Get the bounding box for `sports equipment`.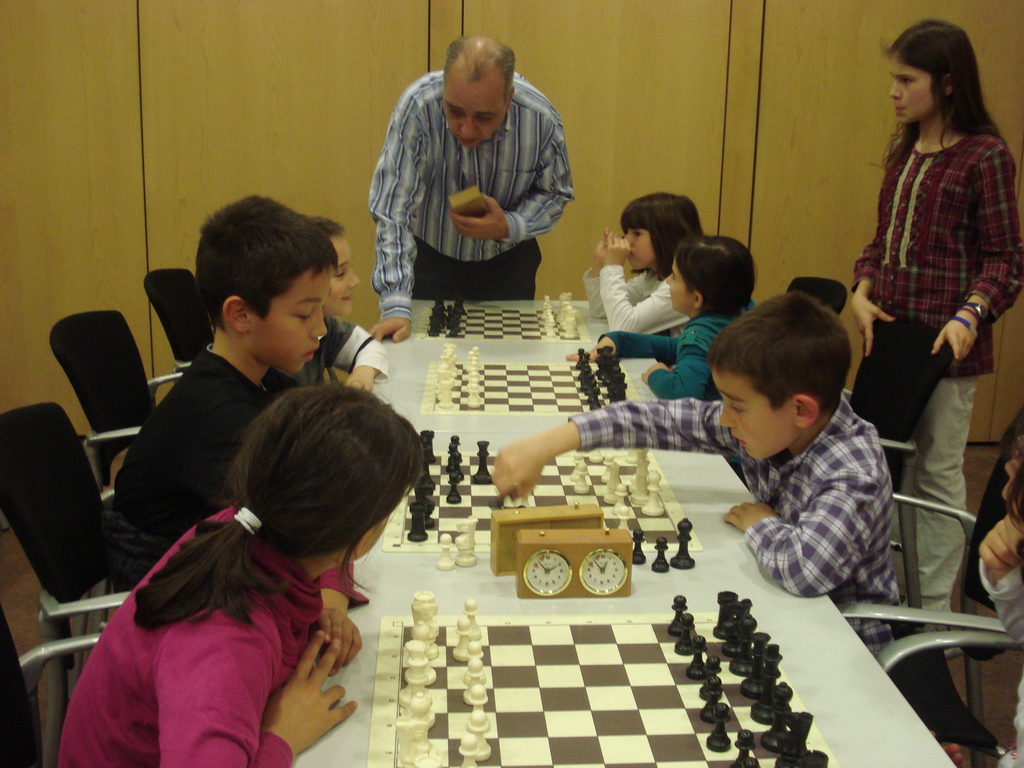
bbox=(378, 431, 705, 569).
